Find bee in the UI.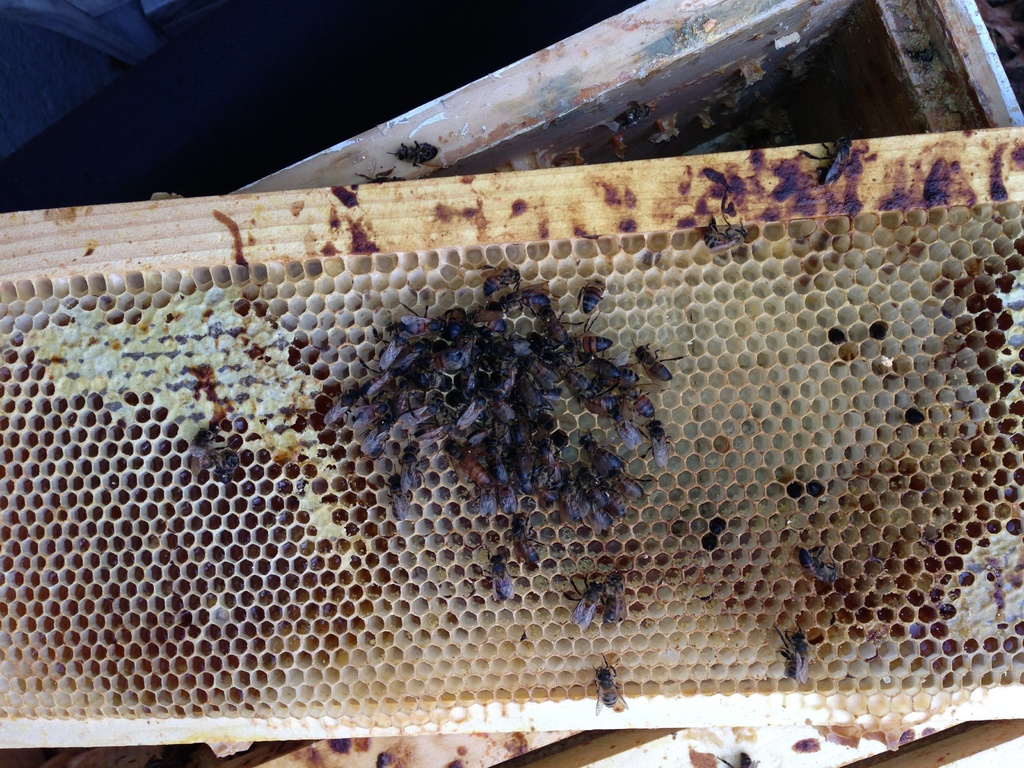
UI element at Rect(695, 216, 748, 261).
